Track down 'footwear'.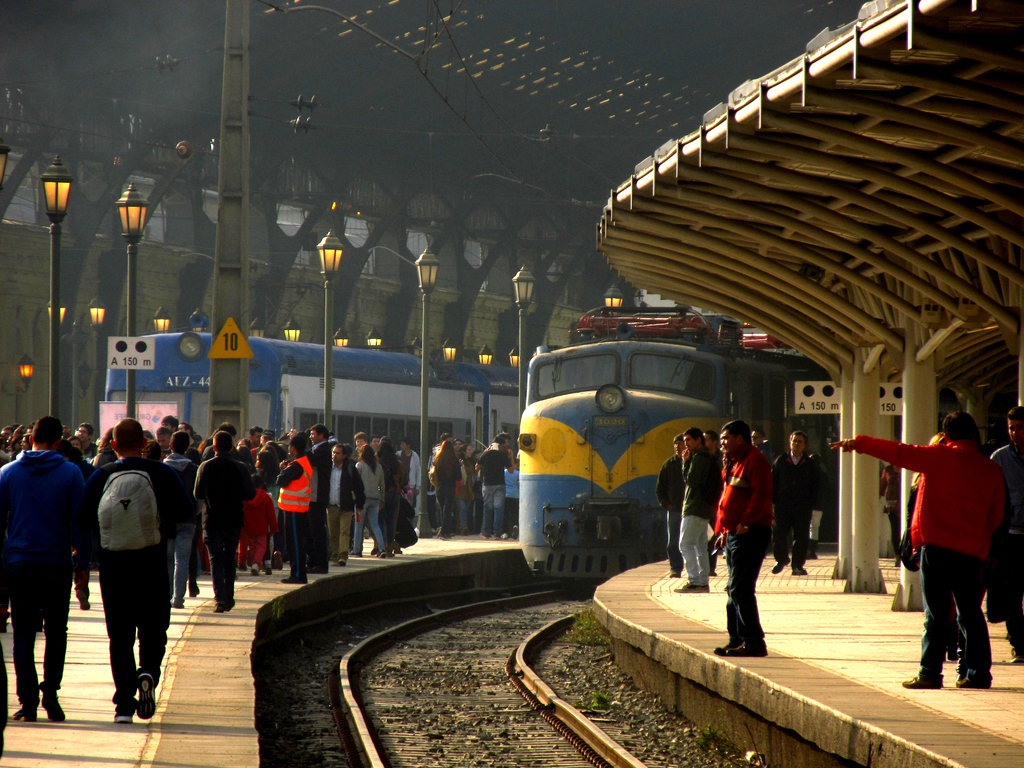
Tracked to <bbox>282, 569, 308, 584</bbox>.
